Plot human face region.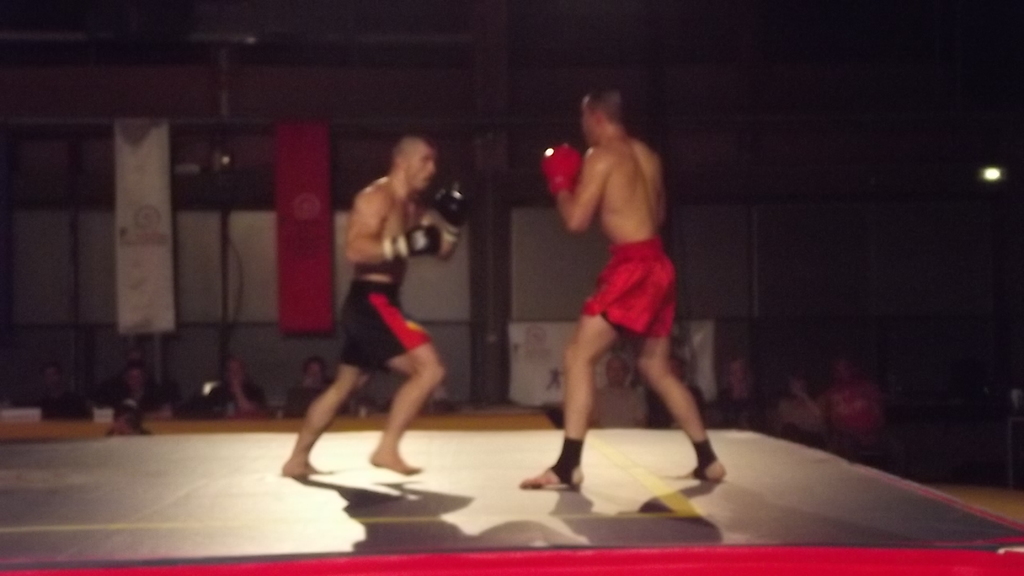
Plotted at (584, 95, 594, 143).
